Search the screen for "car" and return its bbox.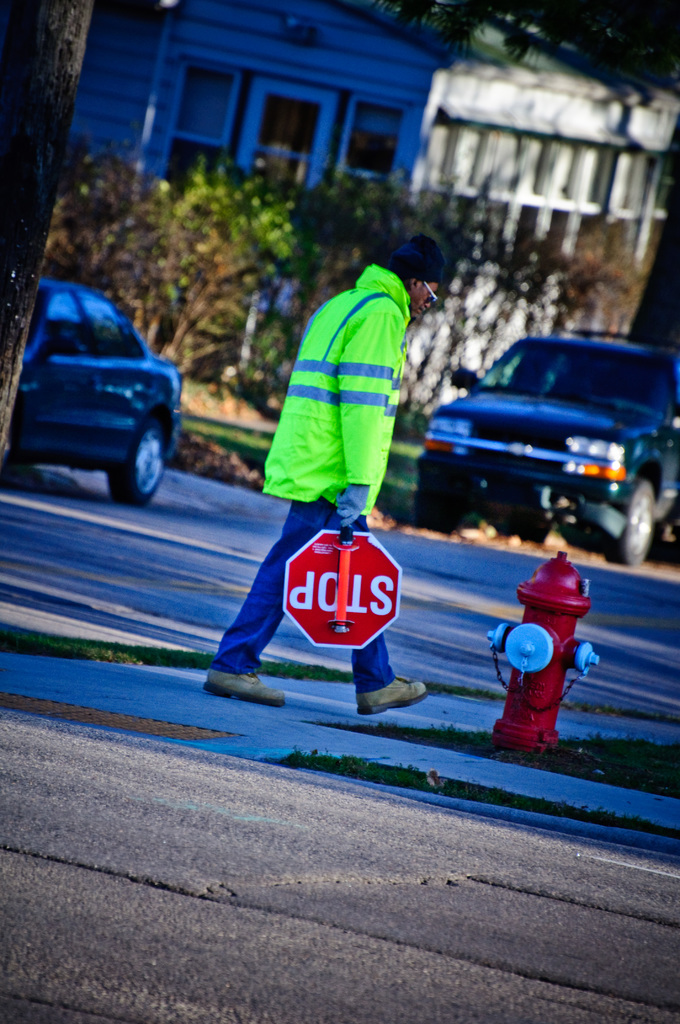
Found: <box>4,272,185,503</box>.
